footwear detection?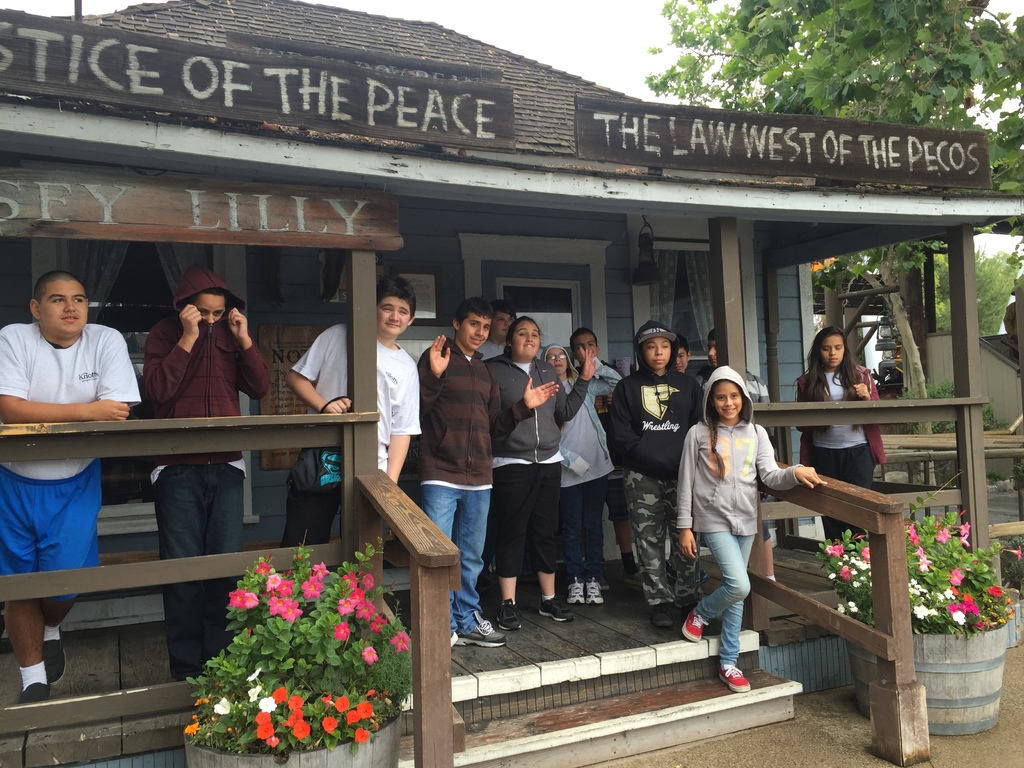
bbox=[495, 597, 521, 629]
